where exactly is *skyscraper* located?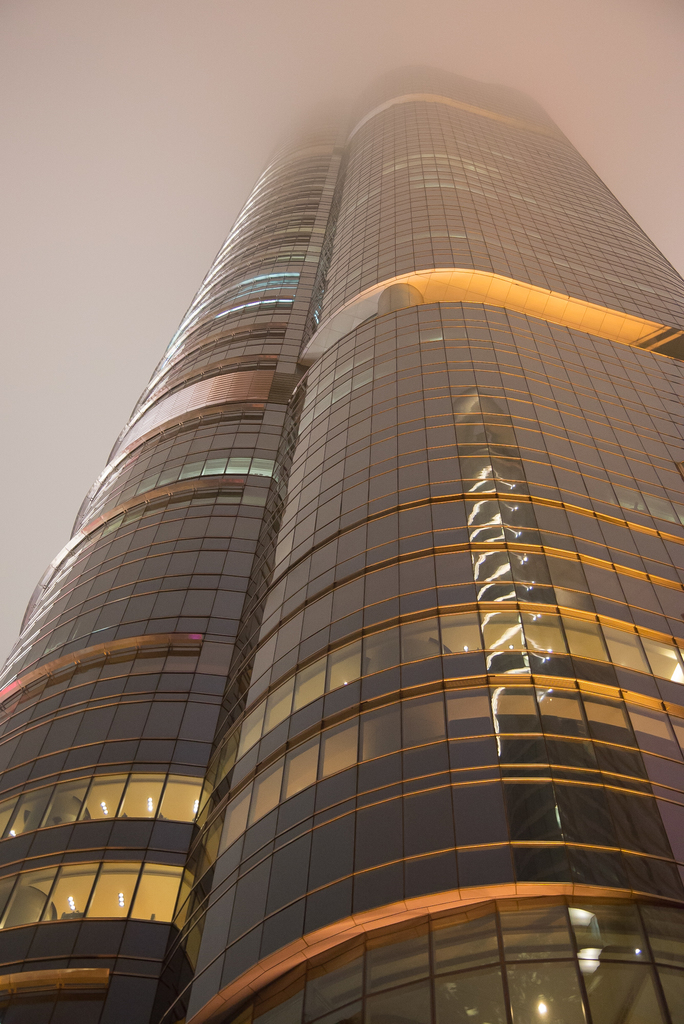
Its bounding box is [left=0, top=86, right=683, bottom=979].
